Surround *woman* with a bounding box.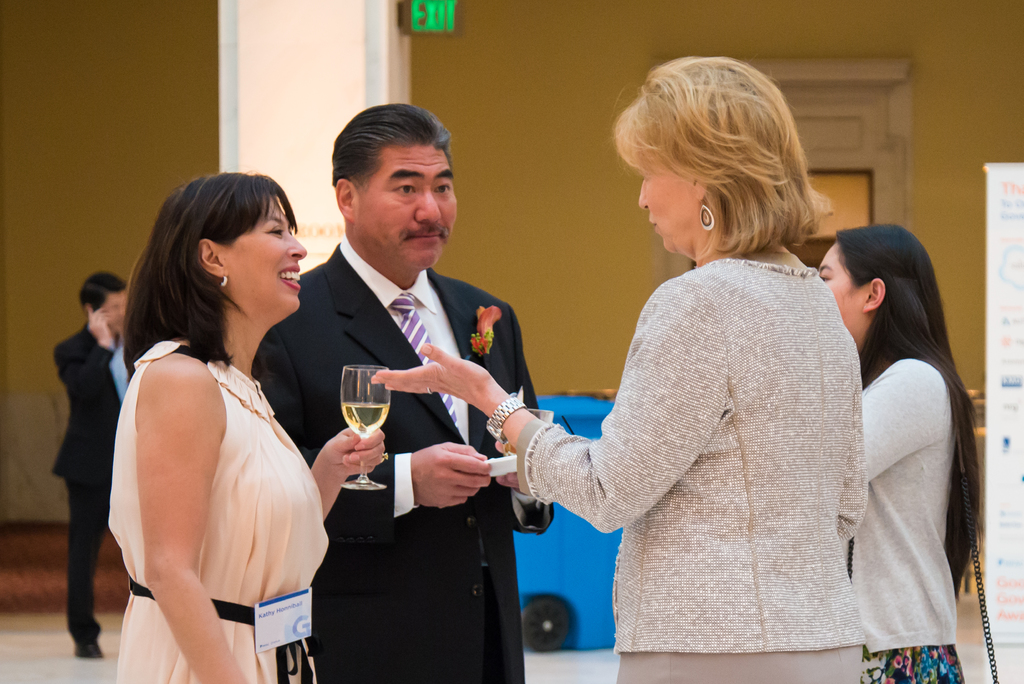
pyautogui.locateOnScreen(817, 222, 982, 683).
